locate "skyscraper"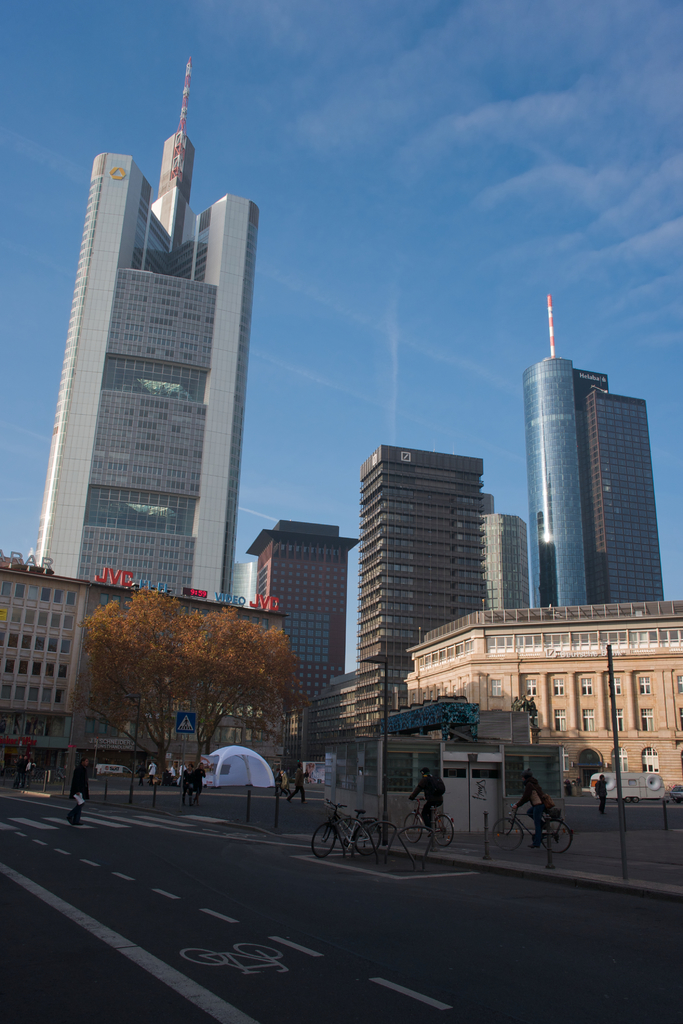
(x1=29, y1=42, x2=267, y2=609)
